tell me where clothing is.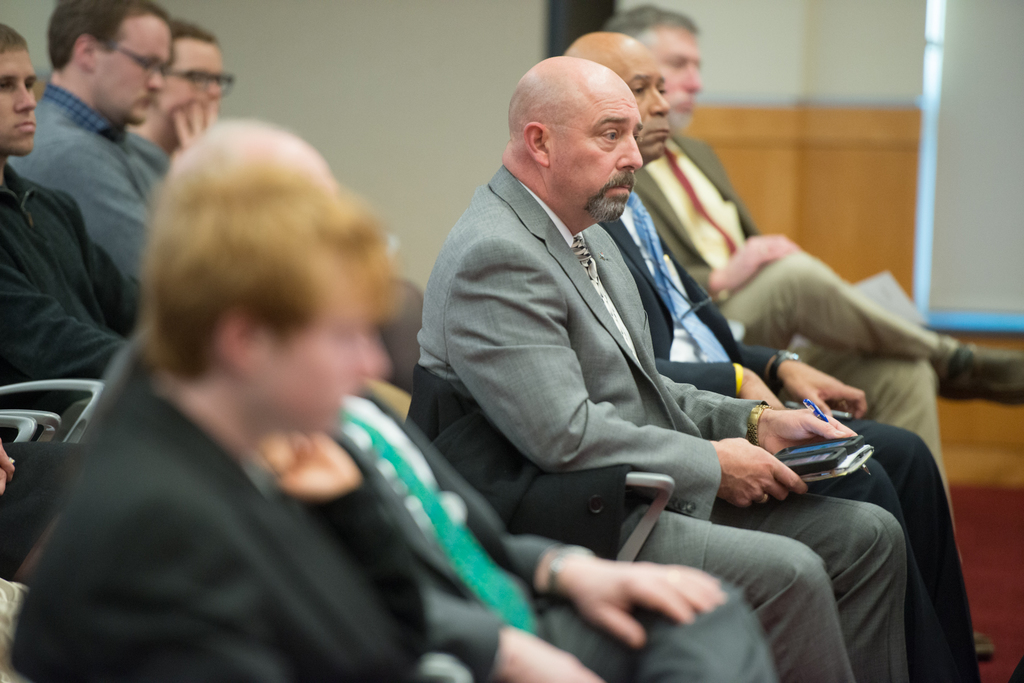
clothing is at [0, 161, 143, 412].
